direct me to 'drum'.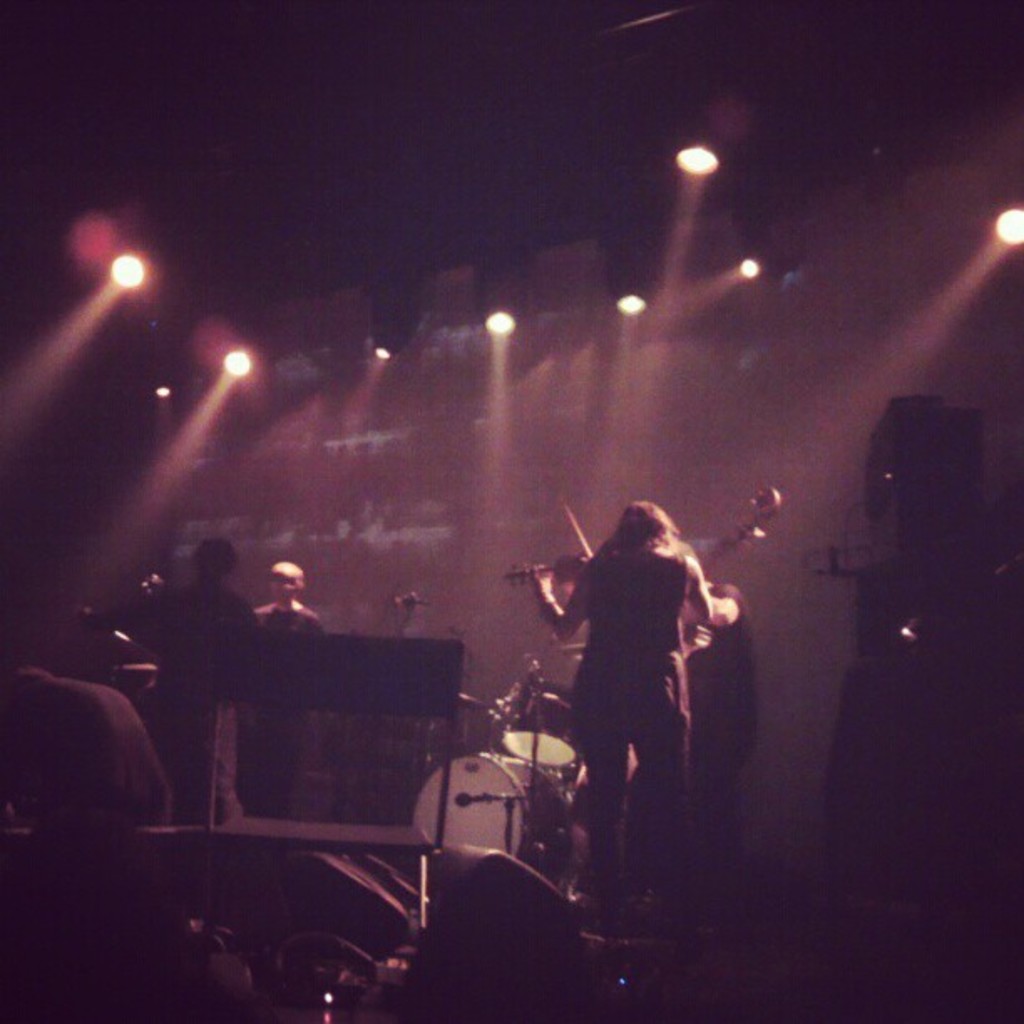
Direction: [408,751,569,893].
